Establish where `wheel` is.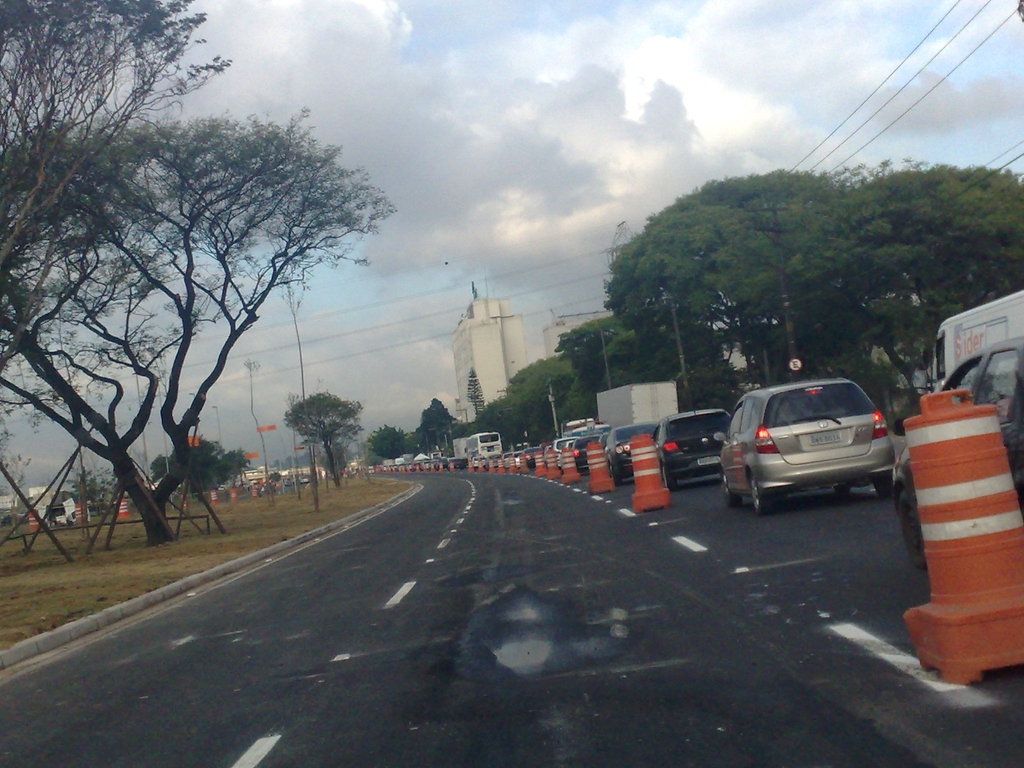
Established at bbox=(895, 483, 927, 566).
